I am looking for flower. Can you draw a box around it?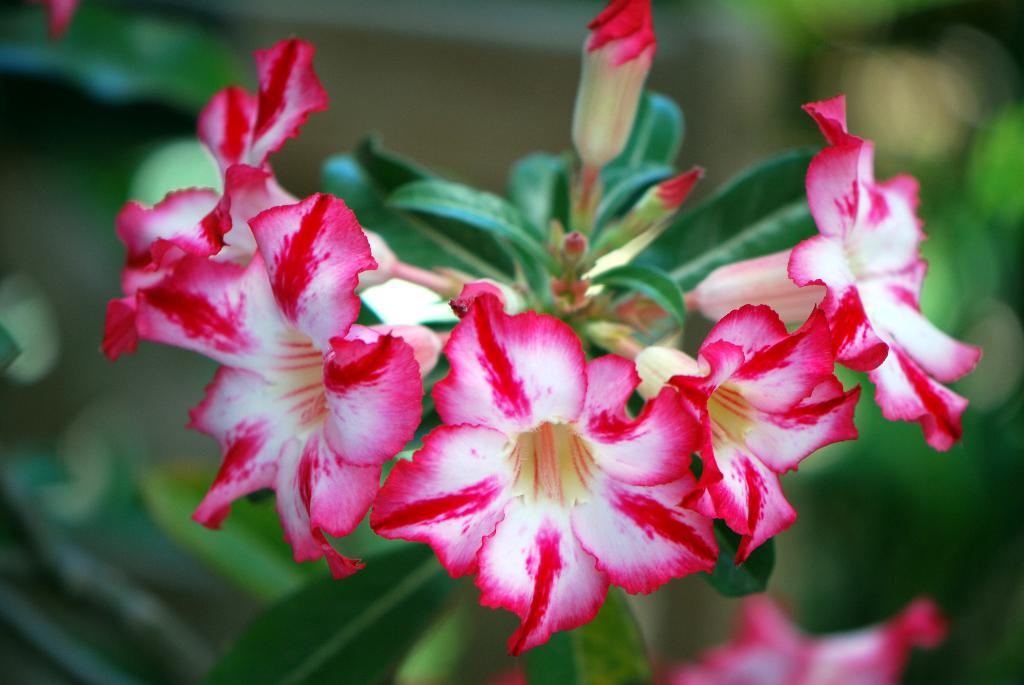
Sure, the bounding box is BBox(634, 302, 861, 567).
